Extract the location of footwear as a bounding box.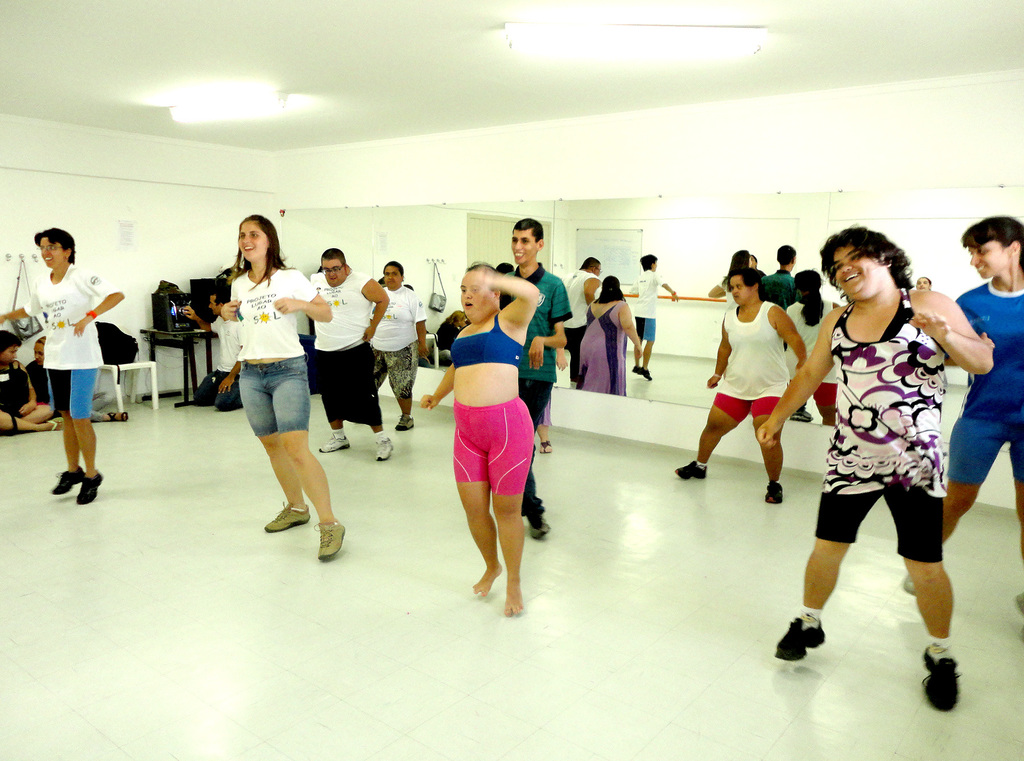
detection(776, 614, 826, 661).
